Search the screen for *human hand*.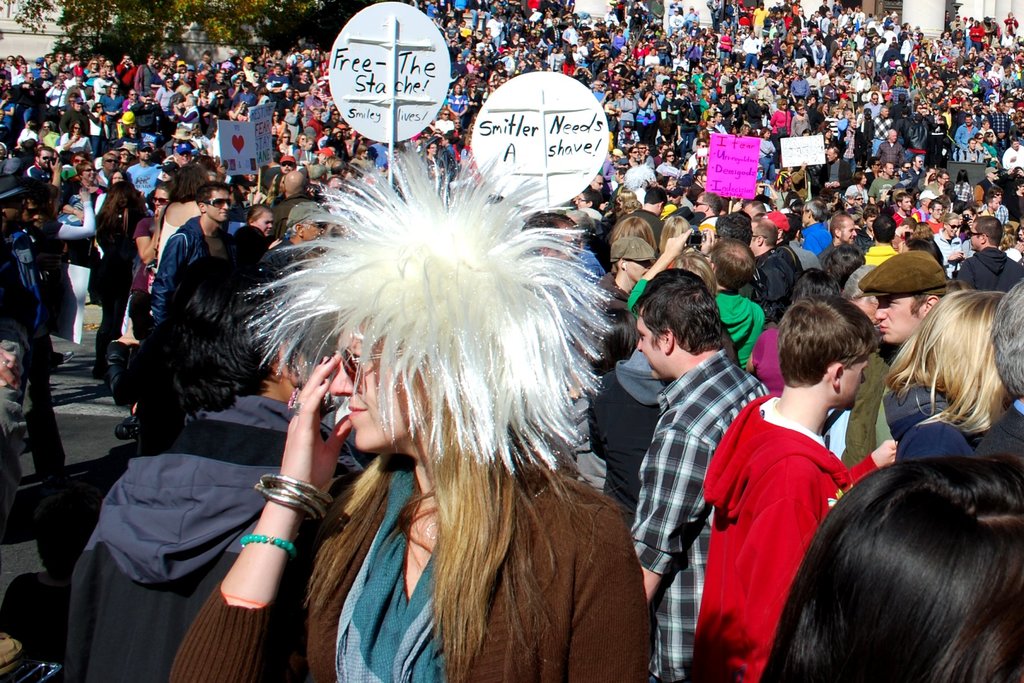
Found at region(844, 194, 855, 206).
